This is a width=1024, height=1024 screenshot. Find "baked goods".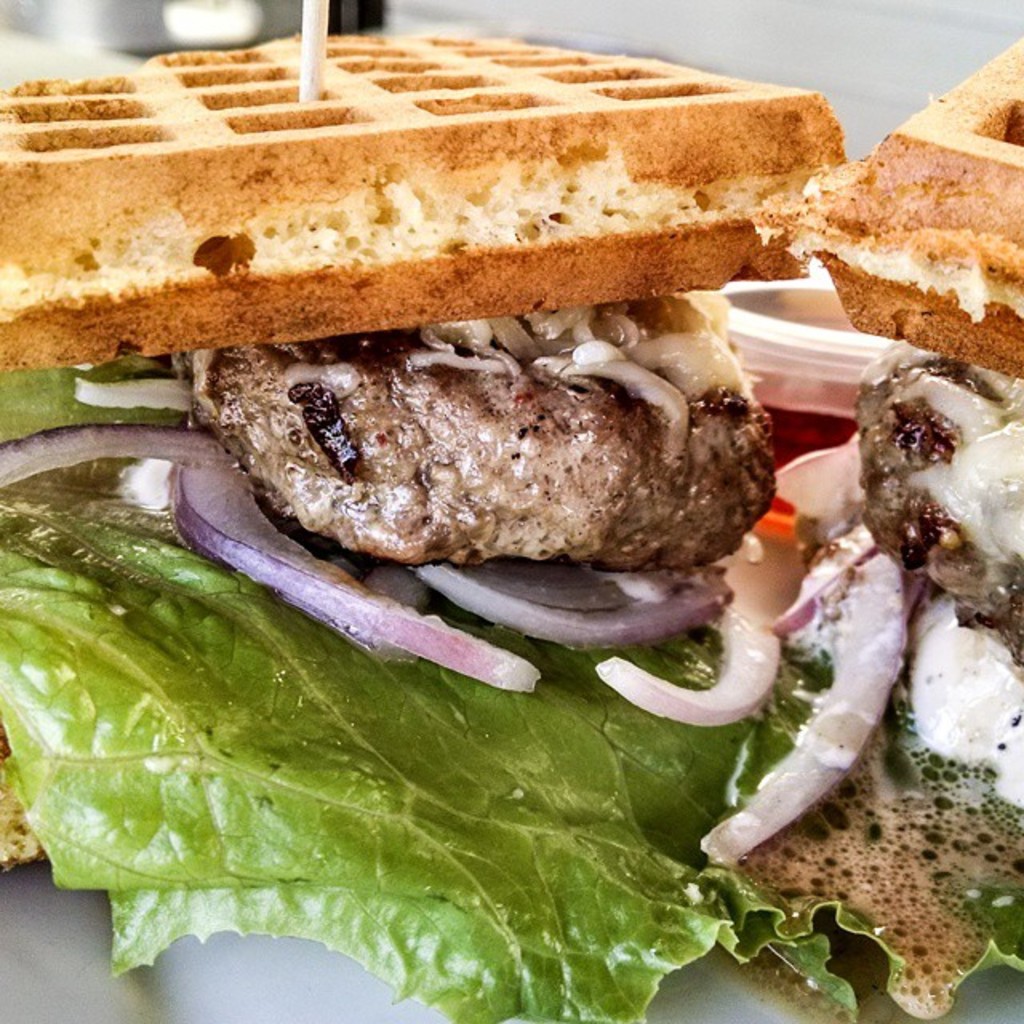
Bounding box: 0/26/843/381.
